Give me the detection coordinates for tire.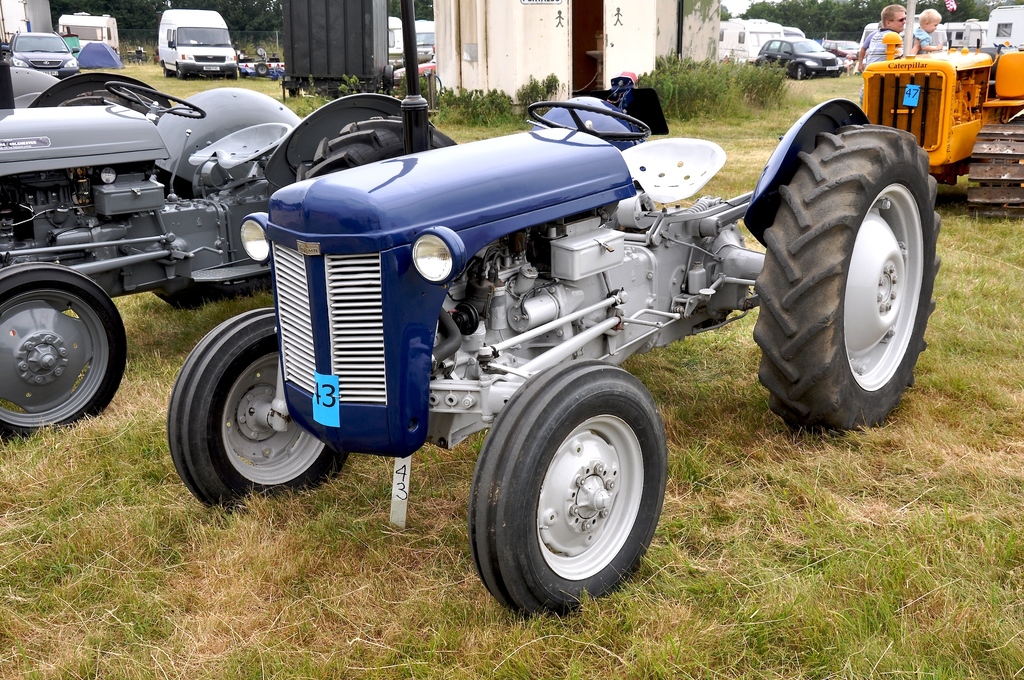
164:308:346:514.
